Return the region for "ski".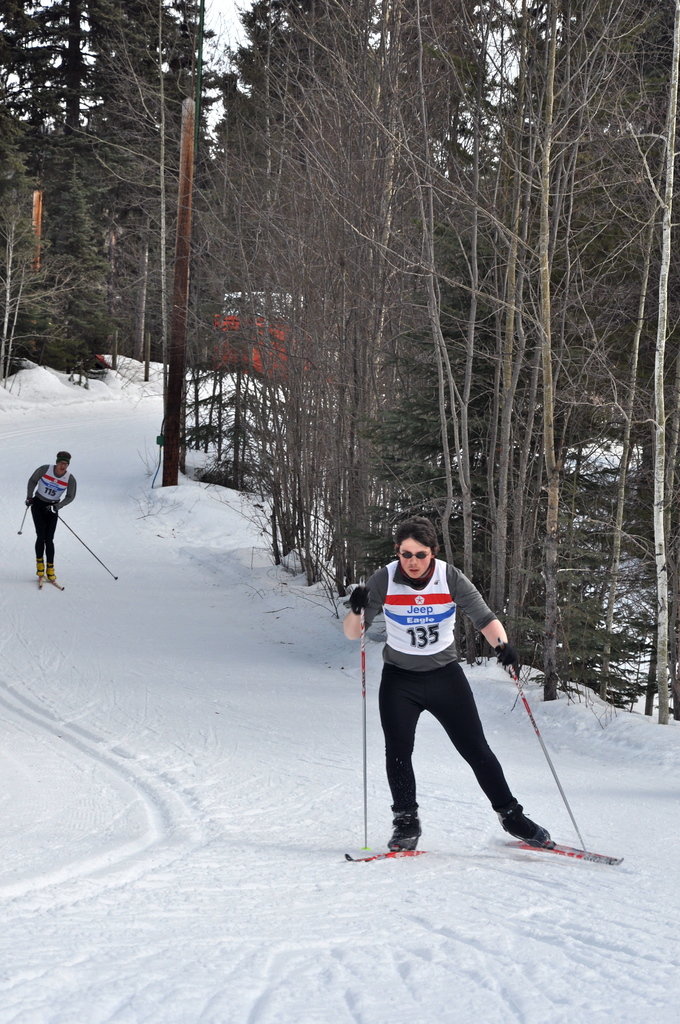
(left=44, top=567, right=70, bottom=593).
